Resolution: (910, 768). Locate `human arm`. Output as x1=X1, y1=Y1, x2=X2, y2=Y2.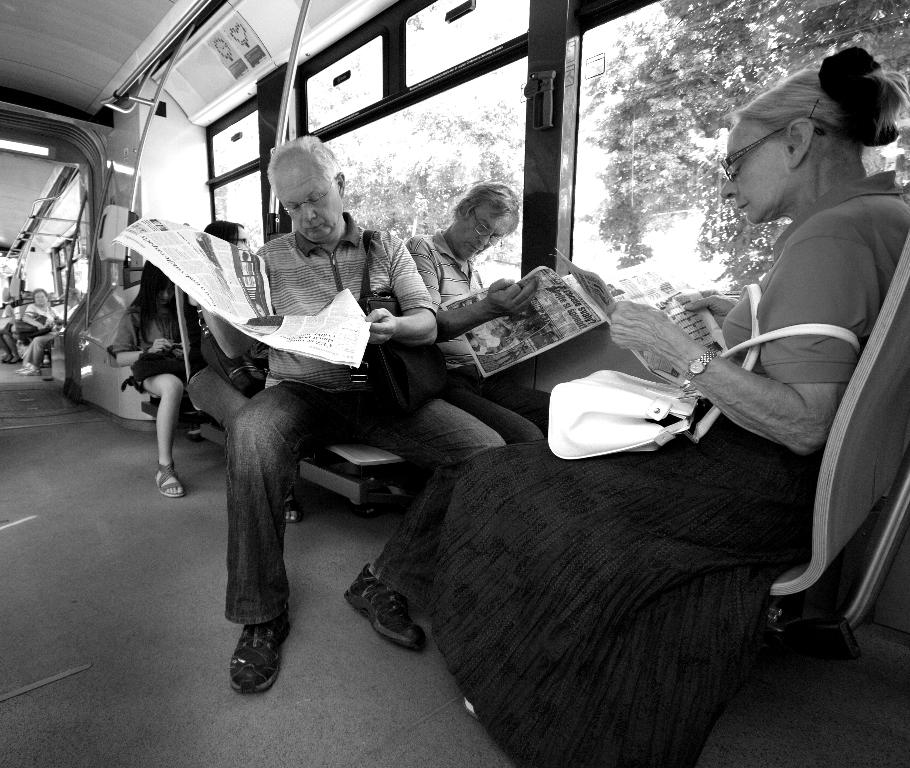
x1=109, y1=308, x2=171, y2=368.
